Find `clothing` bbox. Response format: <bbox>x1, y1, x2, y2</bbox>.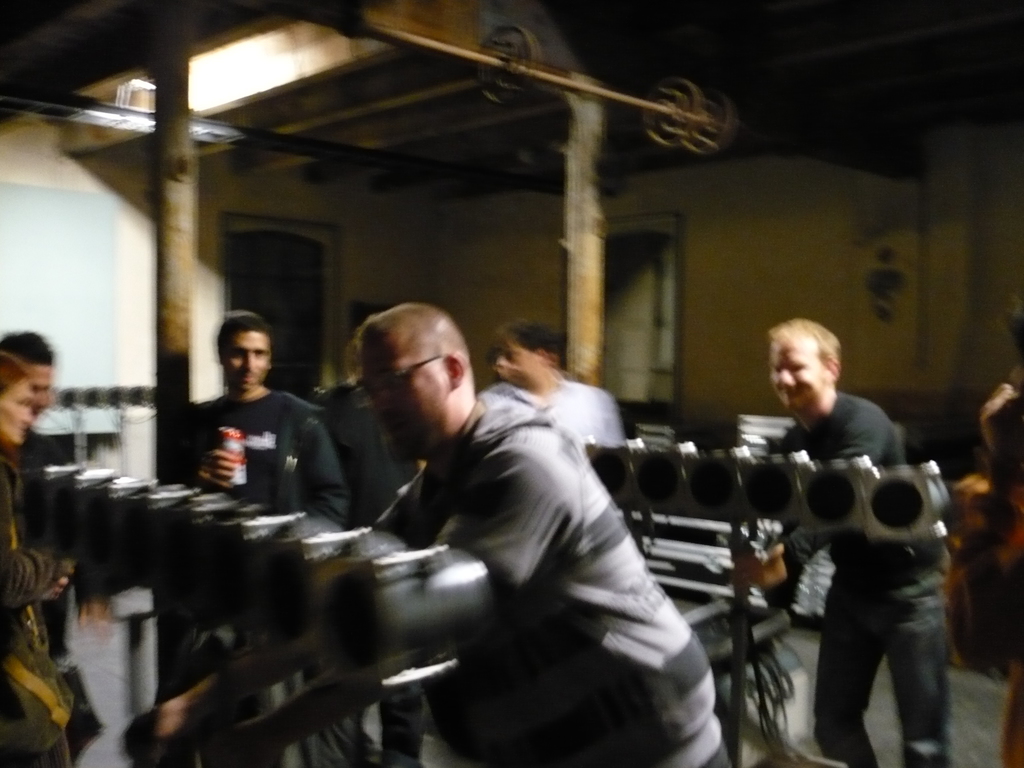
<bbox>0, 447, 70, 765</bbox>.
